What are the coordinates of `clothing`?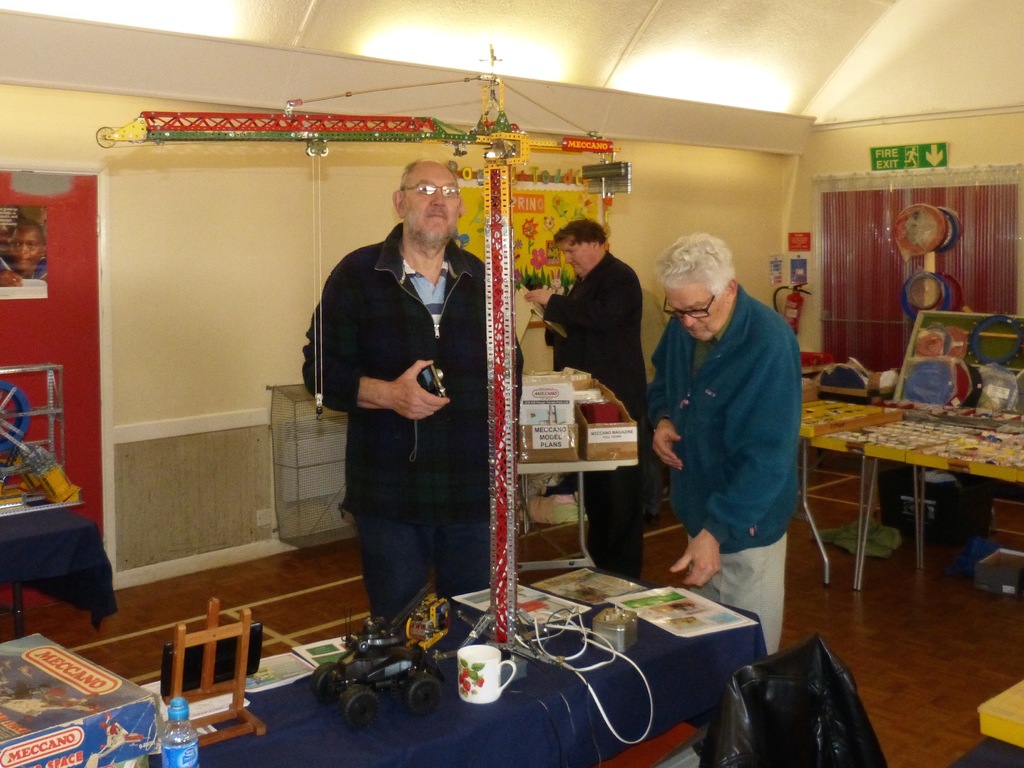
542, 247, 644, 574.
